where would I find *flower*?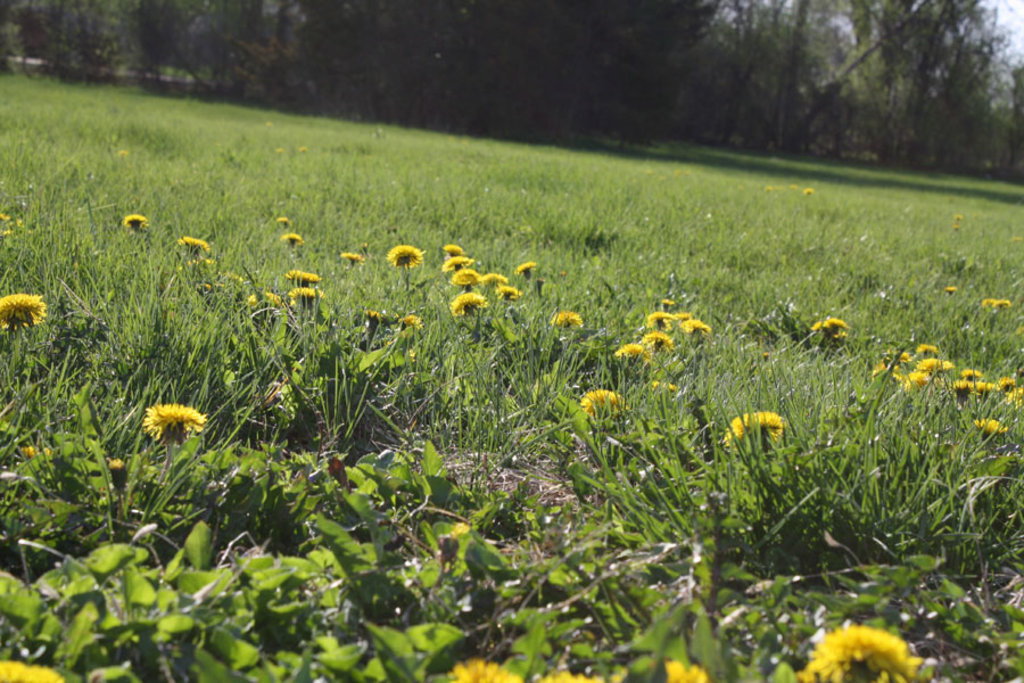
At Rect(810, 320, 827, 330).
